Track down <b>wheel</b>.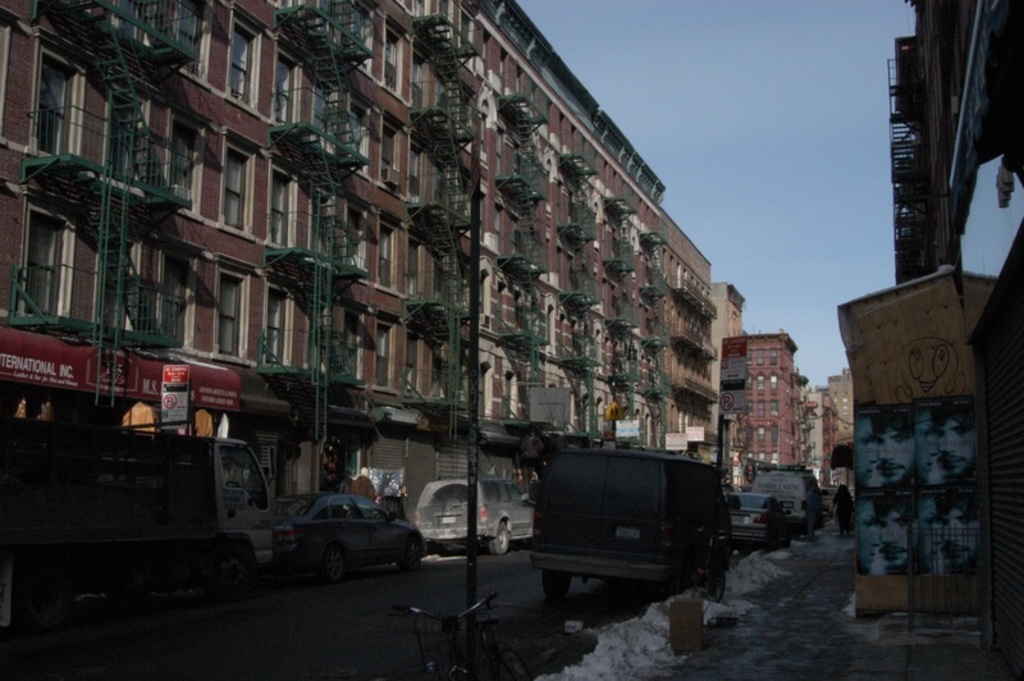
Tracked to locate(493, 516, 513, 552).
